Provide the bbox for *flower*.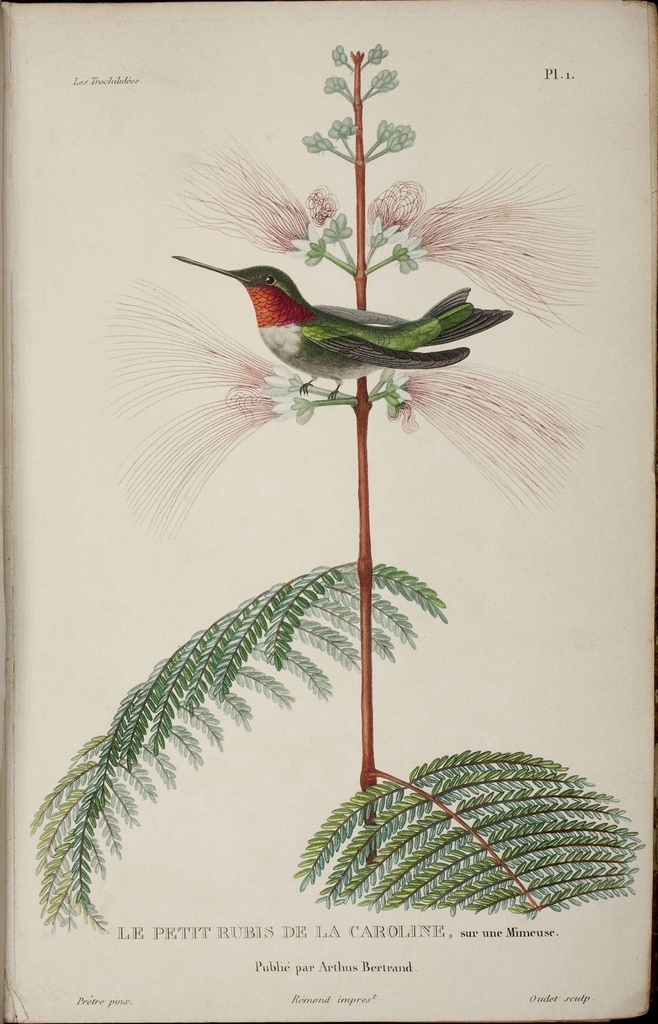
<bbox>369, 176, 420, 250</bbox>.
